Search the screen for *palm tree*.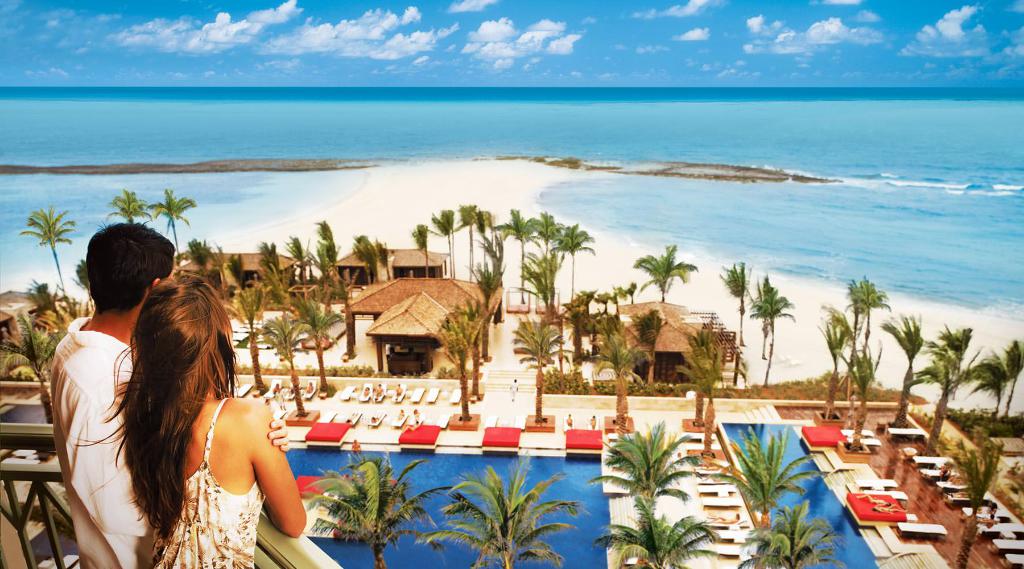
Found at (753, 515, 826, 567).
